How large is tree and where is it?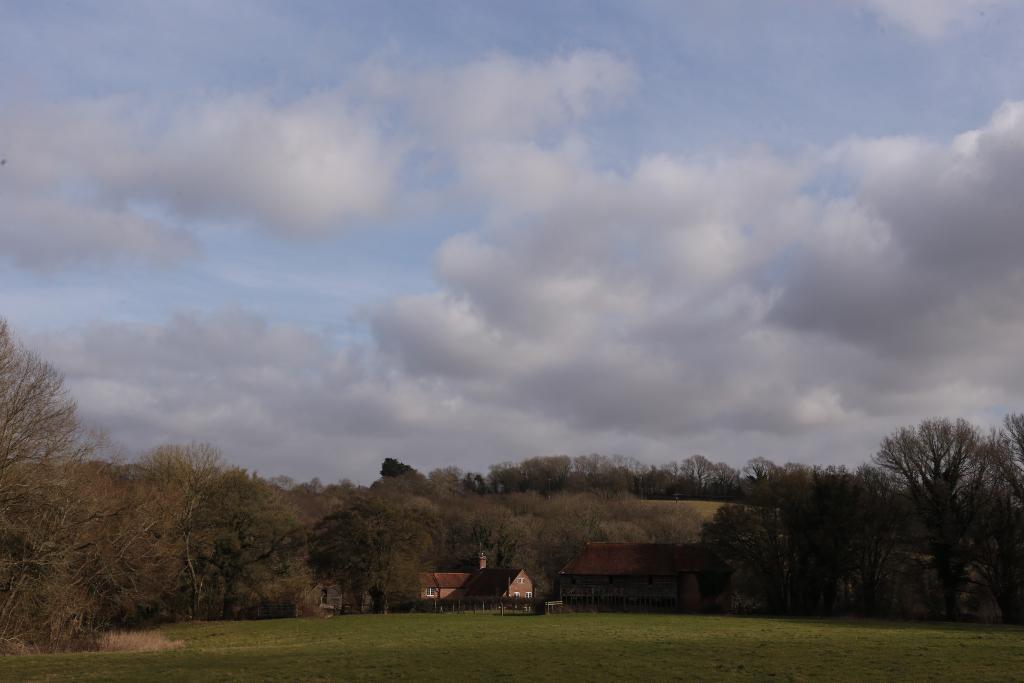
Bounding box: <bbox>979, 414, 1023, 533</bbox>.
